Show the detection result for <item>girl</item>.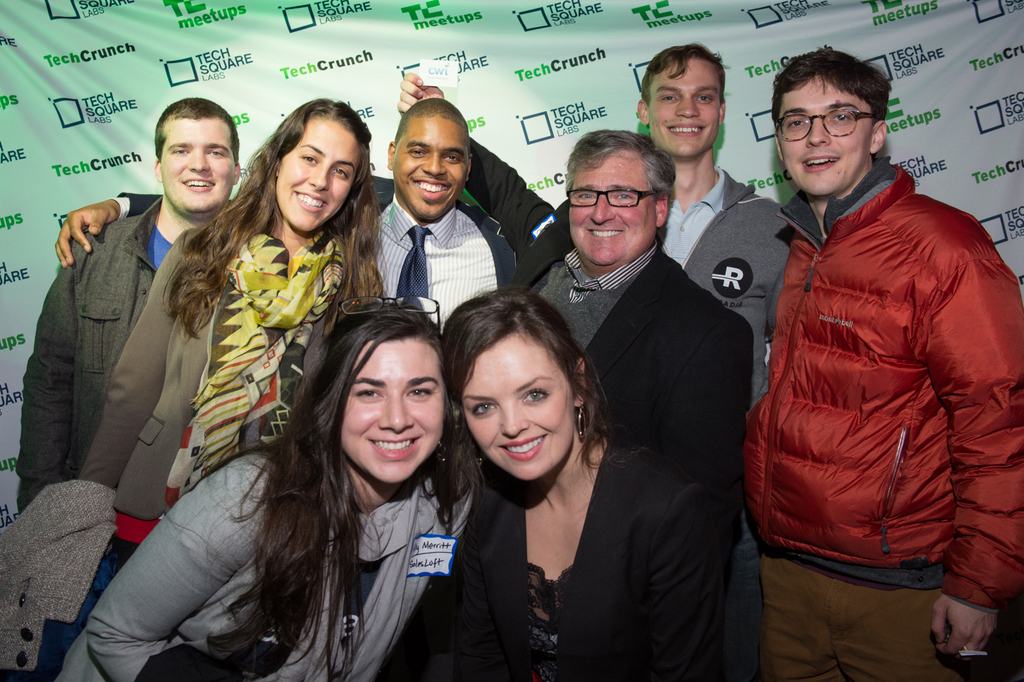
(left=420, top=287, right=735, bottom=681).
